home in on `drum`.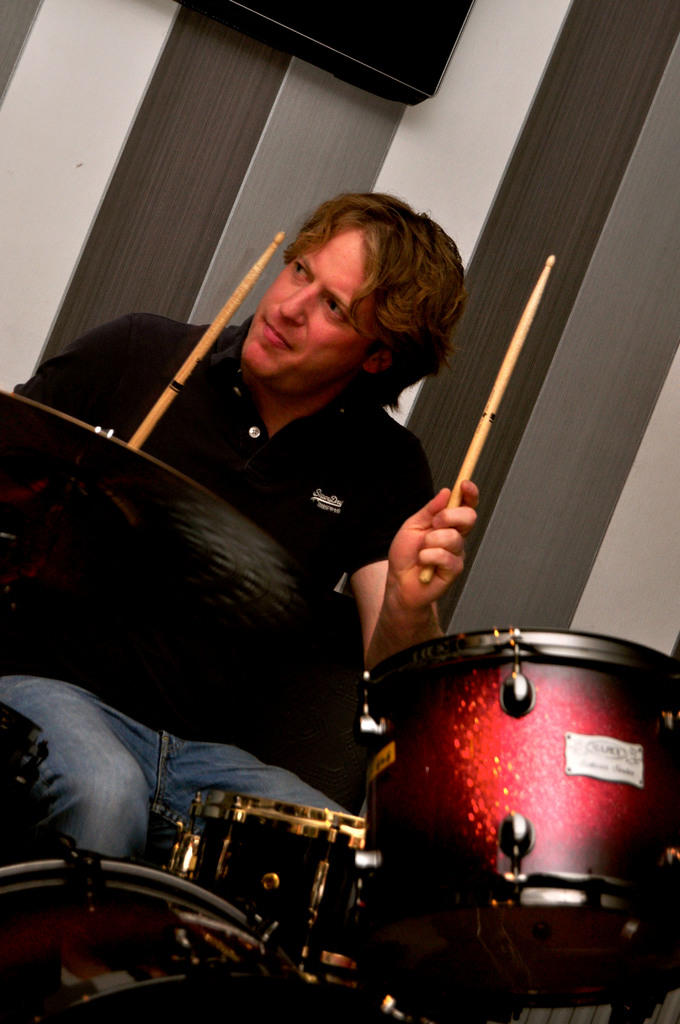
Homed in at x1=0 y1=848 x2=407 y2=1023.
